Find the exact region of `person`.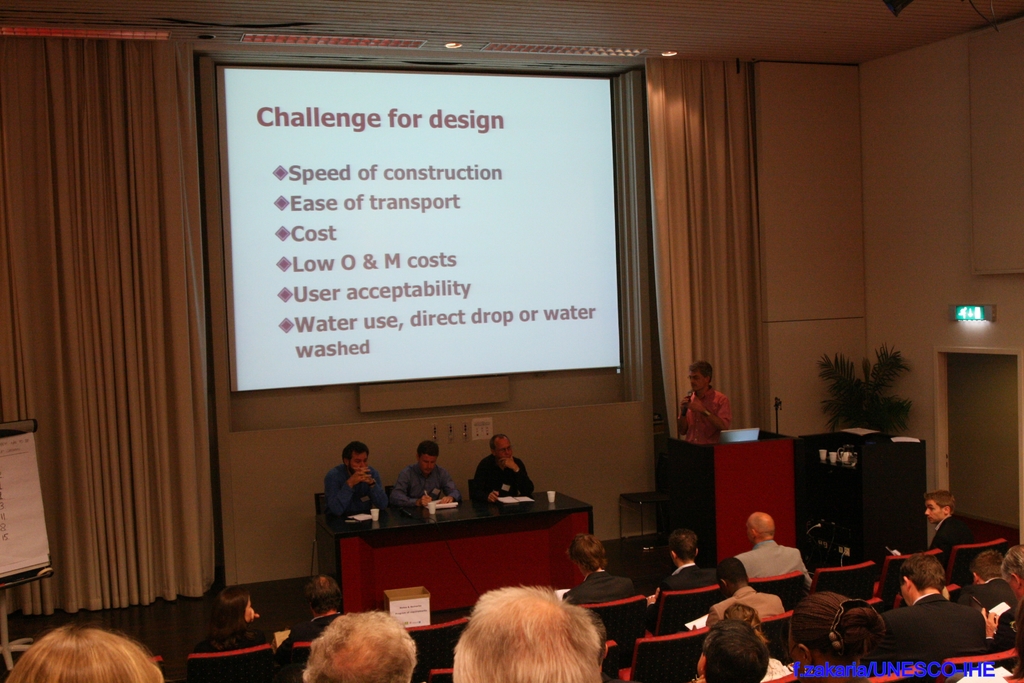
Exact region: <bbox>303, 579, 344, 641</bbox>.
